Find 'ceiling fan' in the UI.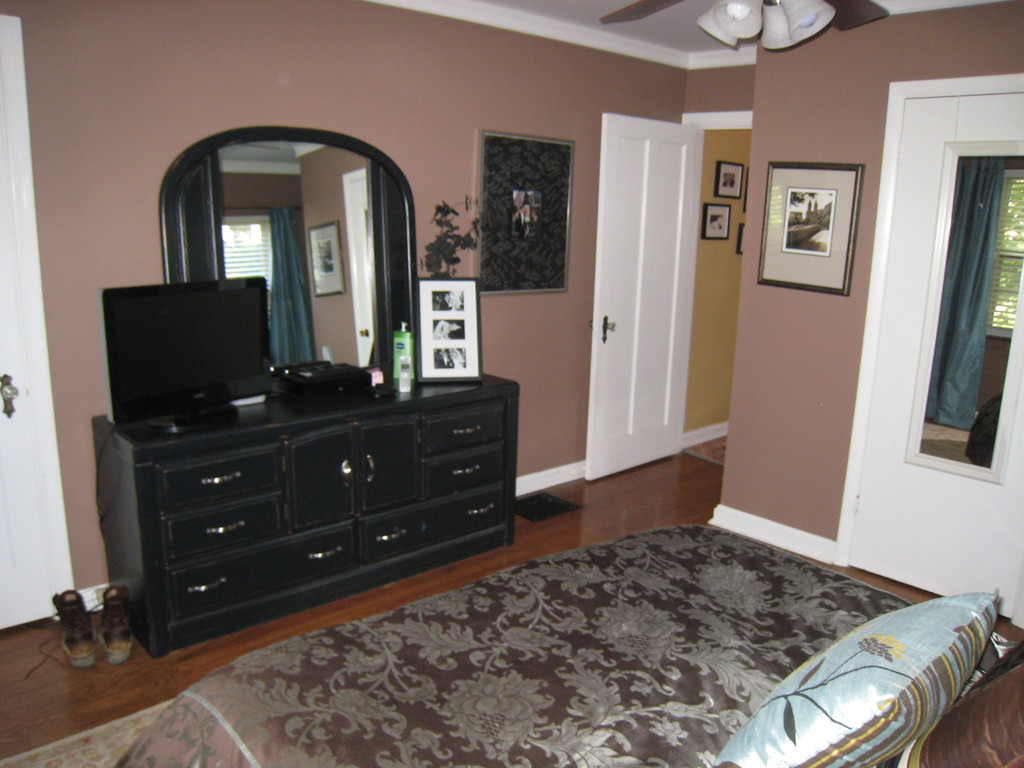
UI element at bbox=[602, 0, 886, 44].
